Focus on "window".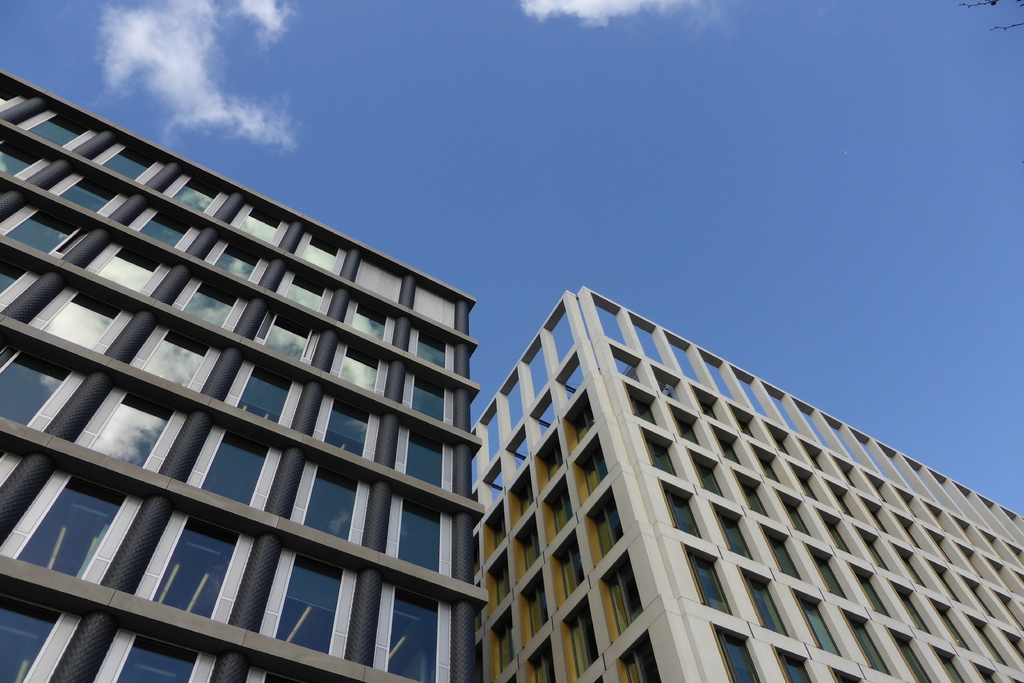
Focused at {"x1": 320, "y1": 399, "x2": 371, "y2": 458}.
